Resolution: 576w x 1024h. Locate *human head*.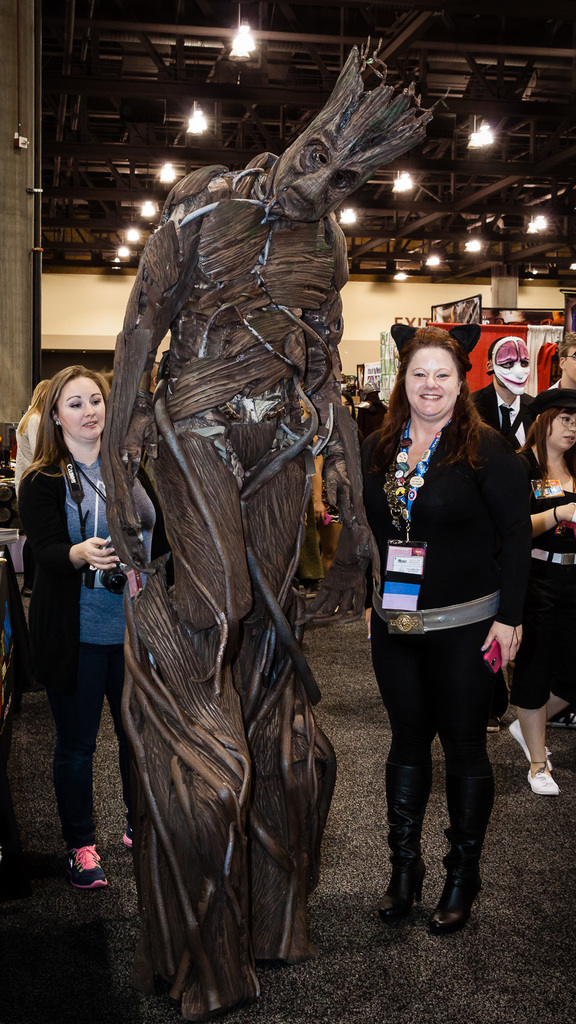
l=556, t=332, r=575, b=386.
